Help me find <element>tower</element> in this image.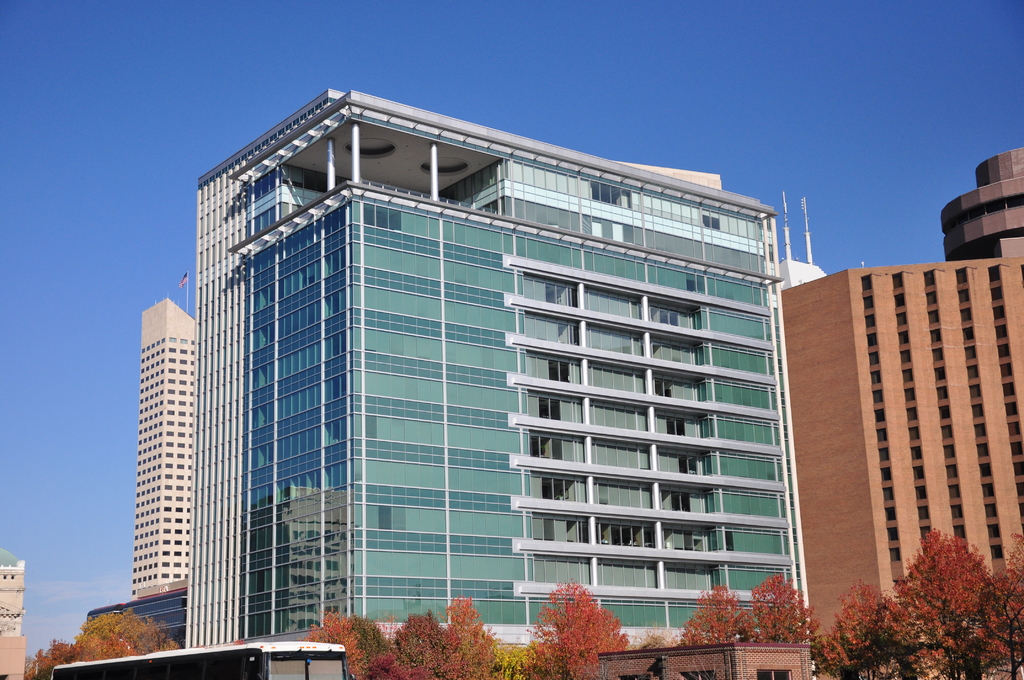
Found it: {"x1": 104, "y1": 59, "x2": 785, "y2": 654}.
